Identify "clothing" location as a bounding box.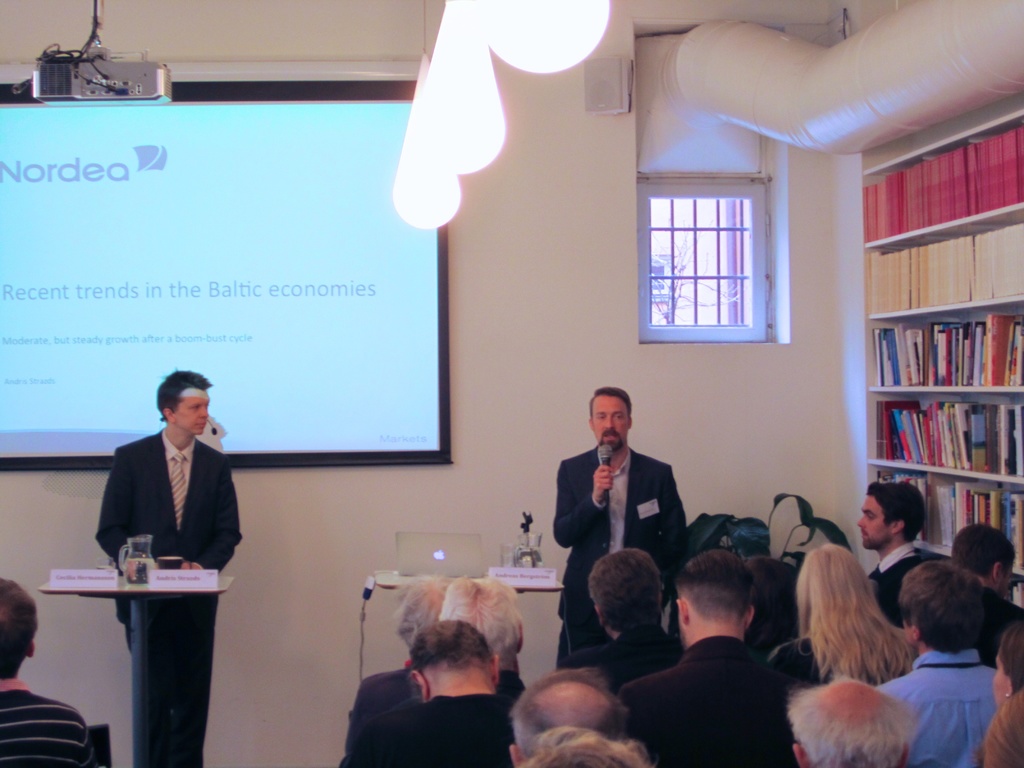
region(0, 678, 105, 767).
